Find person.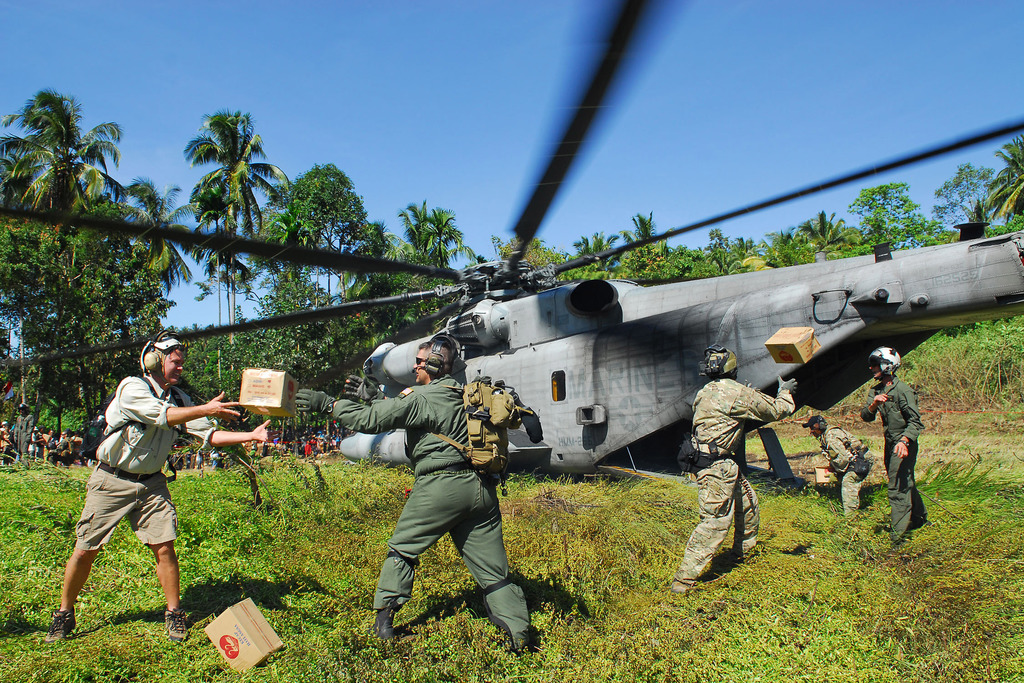
rect(297, 330, 541, 661).
